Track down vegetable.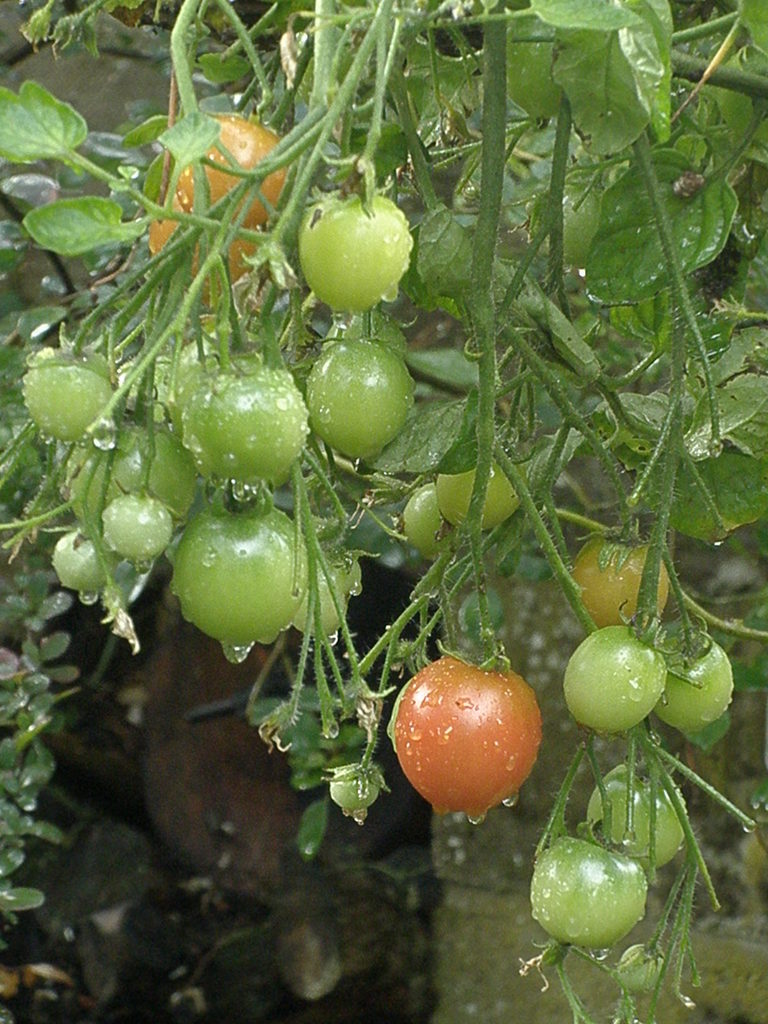
Tracked to bbox=[529, 837, 643, 955].
